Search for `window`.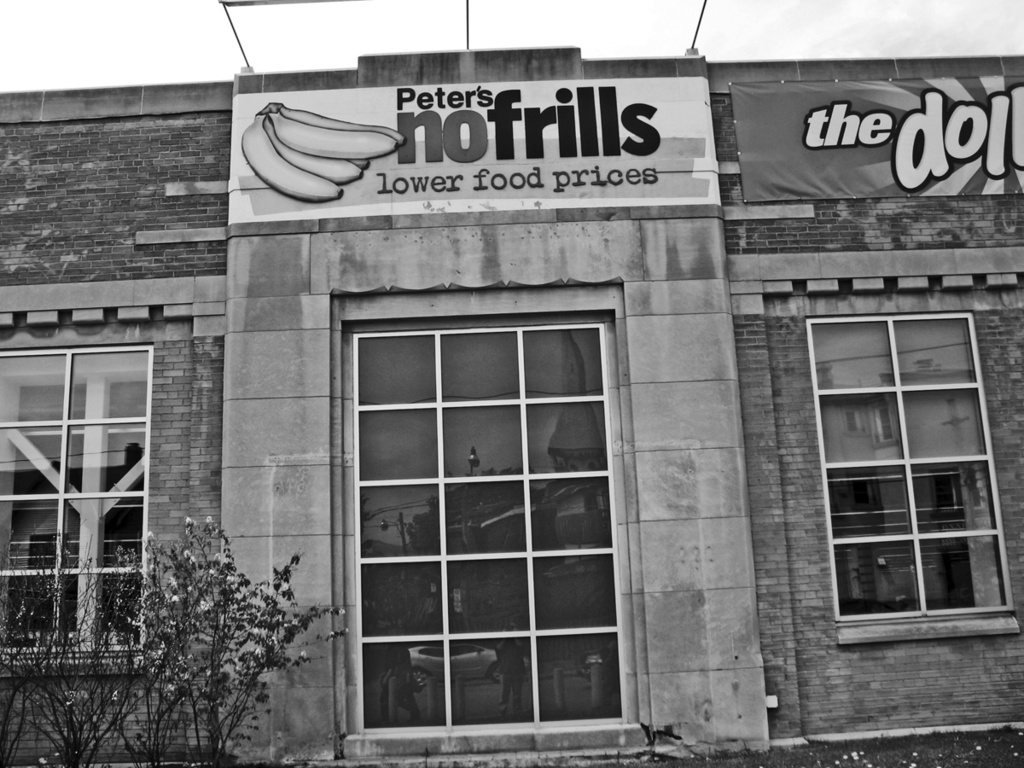
Found at pyautogui.locateOnScreen(309, 230, 618, 719).
